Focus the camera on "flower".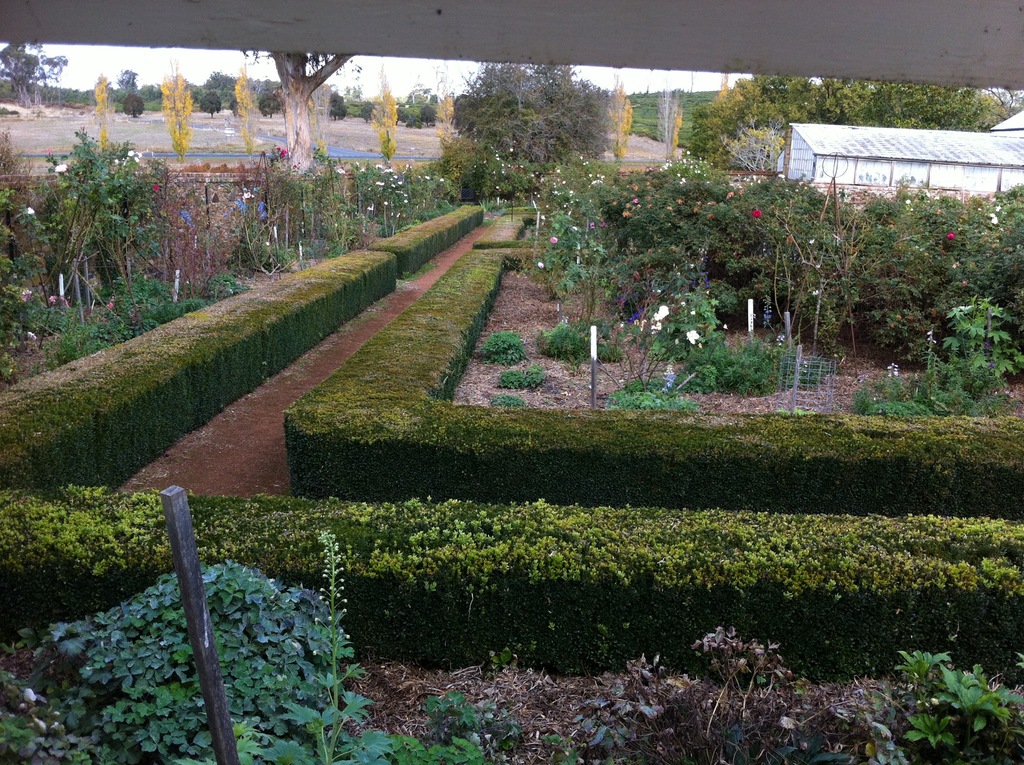
Focus region: (x1=547, y1=235, x2=559, y2=248).
